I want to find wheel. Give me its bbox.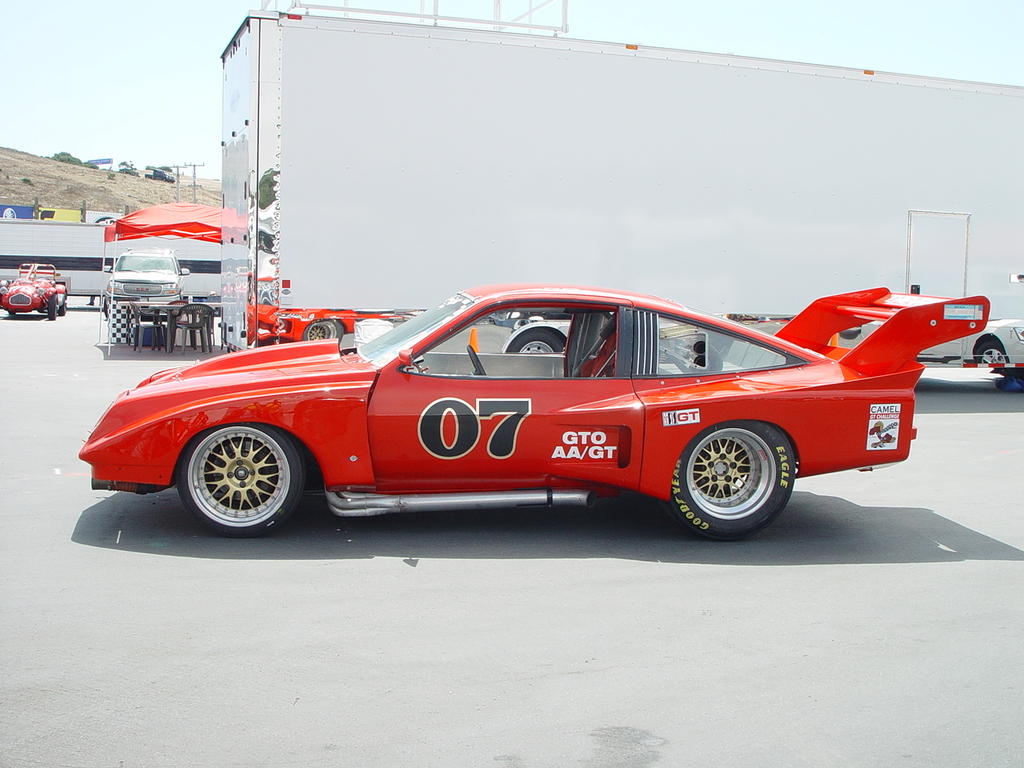
<region>505, 325, 569, 353</region>.
